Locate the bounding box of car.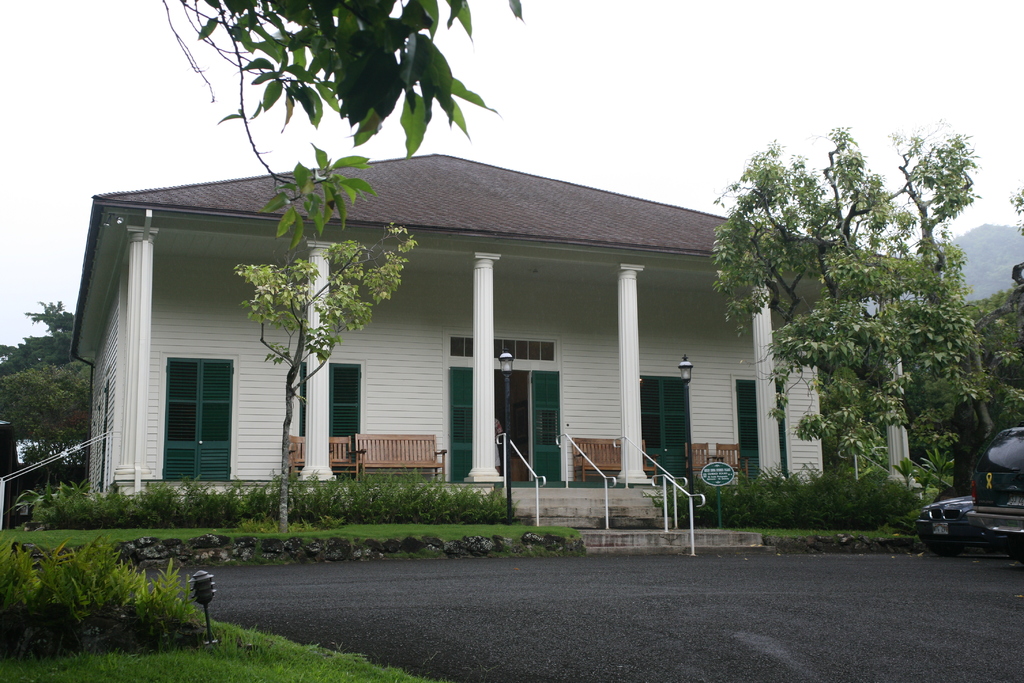
Bounding box: BBox(964, 427, 1023, 563).
